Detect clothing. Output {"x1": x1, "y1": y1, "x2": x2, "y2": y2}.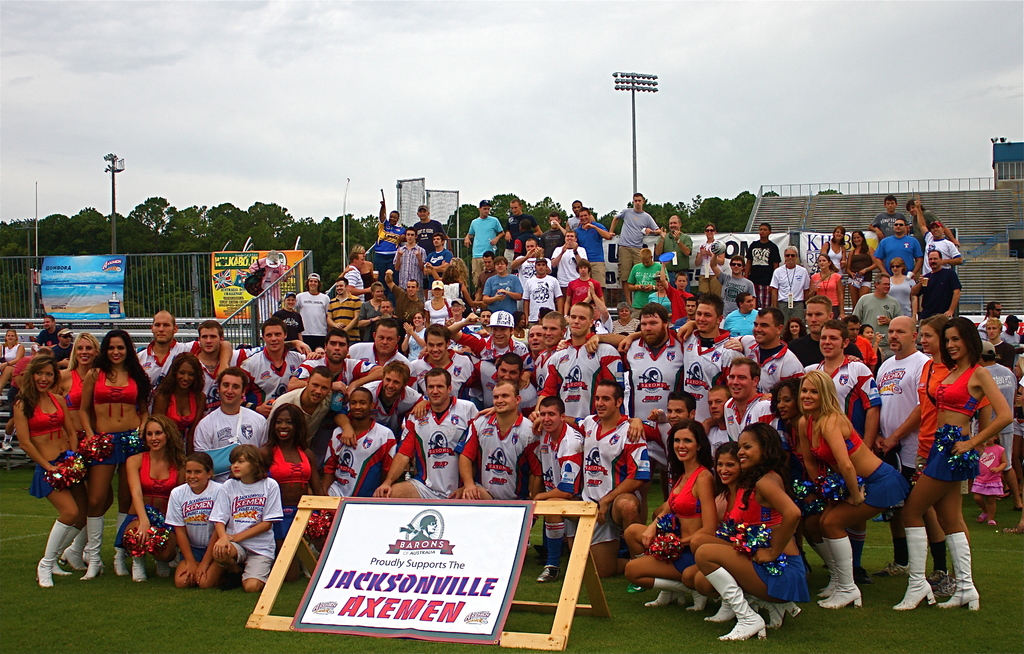
{"x1": 359, "y1": 299, "x2": 383, "y2": 338}.
